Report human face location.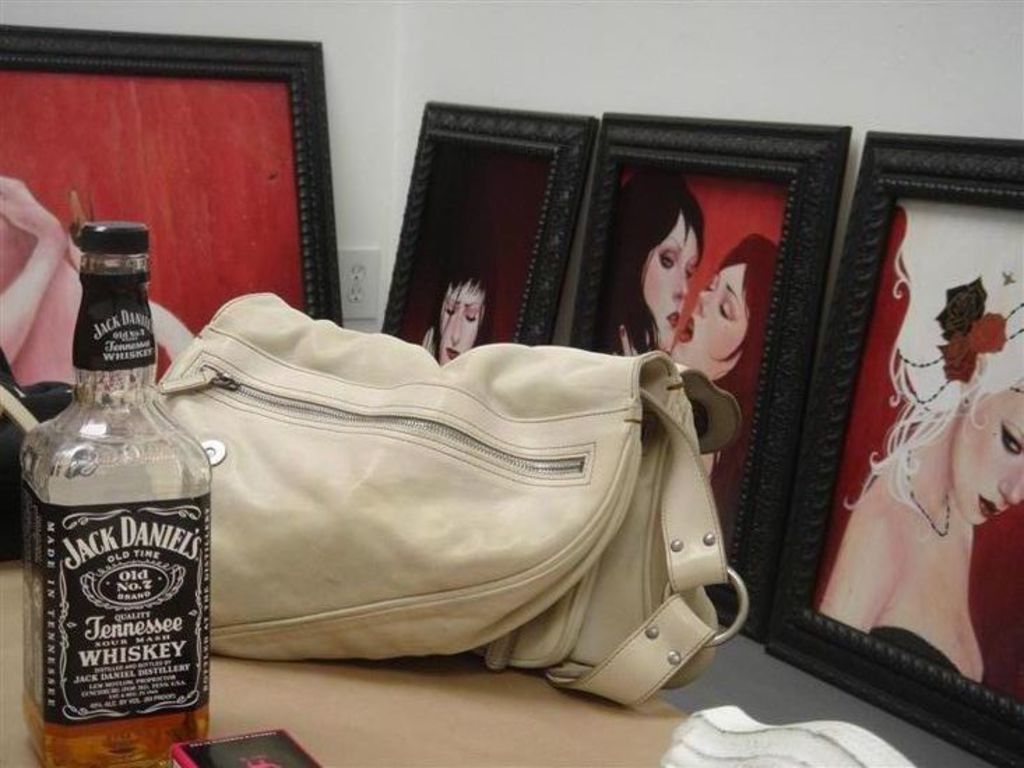
Report: bbox(672, 265, 752, 383).
